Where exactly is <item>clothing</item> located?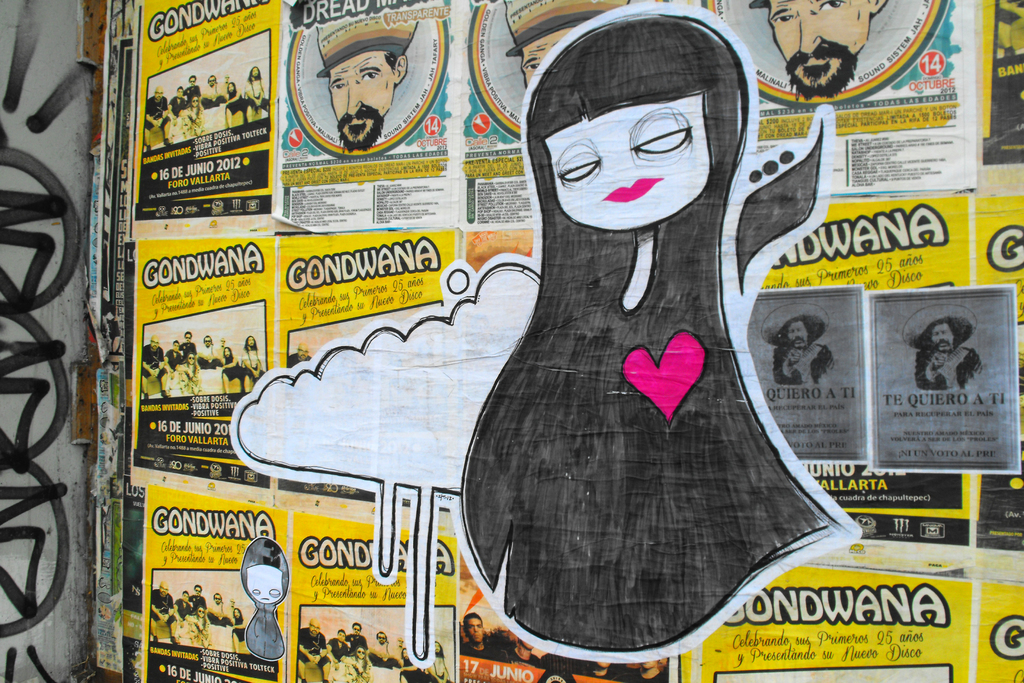
Its bounding box is 244 73 266 100.
